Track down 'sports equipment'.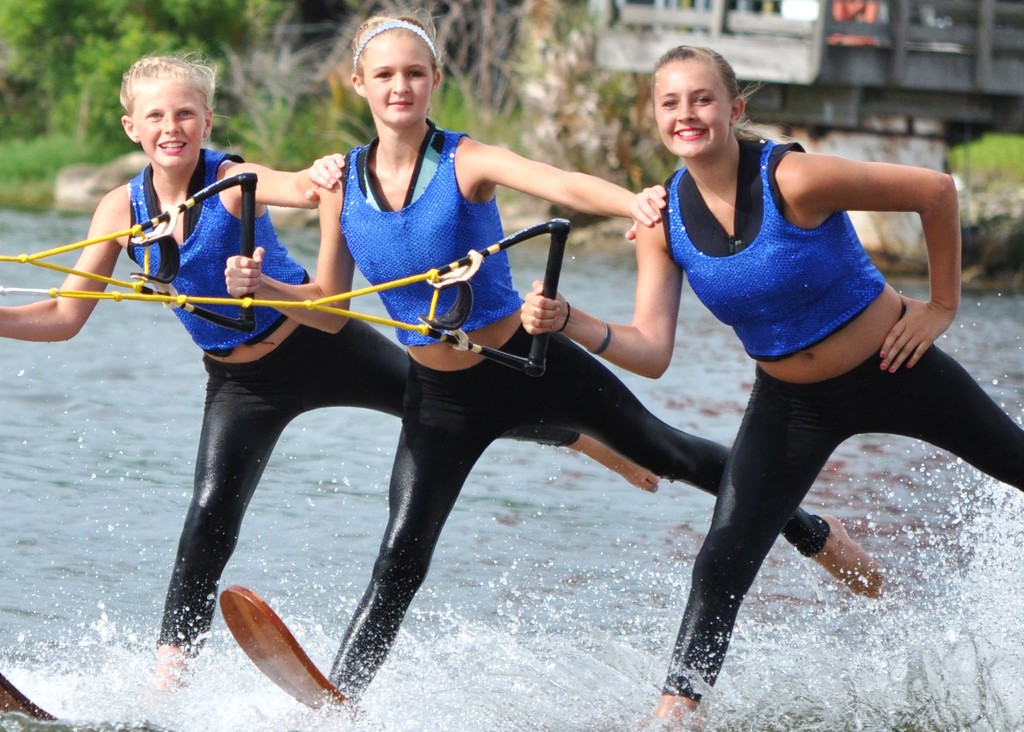
Tracked to <box>0,218,570,377</box>.
